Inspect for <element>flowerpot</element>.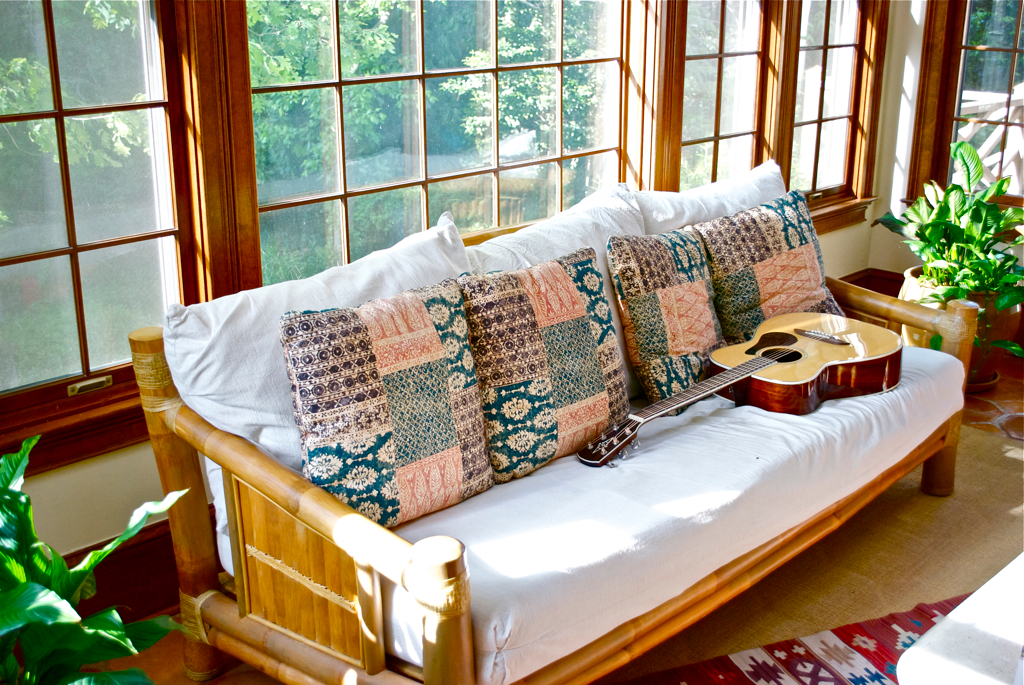
Inspection: (901,263,1021,385).
